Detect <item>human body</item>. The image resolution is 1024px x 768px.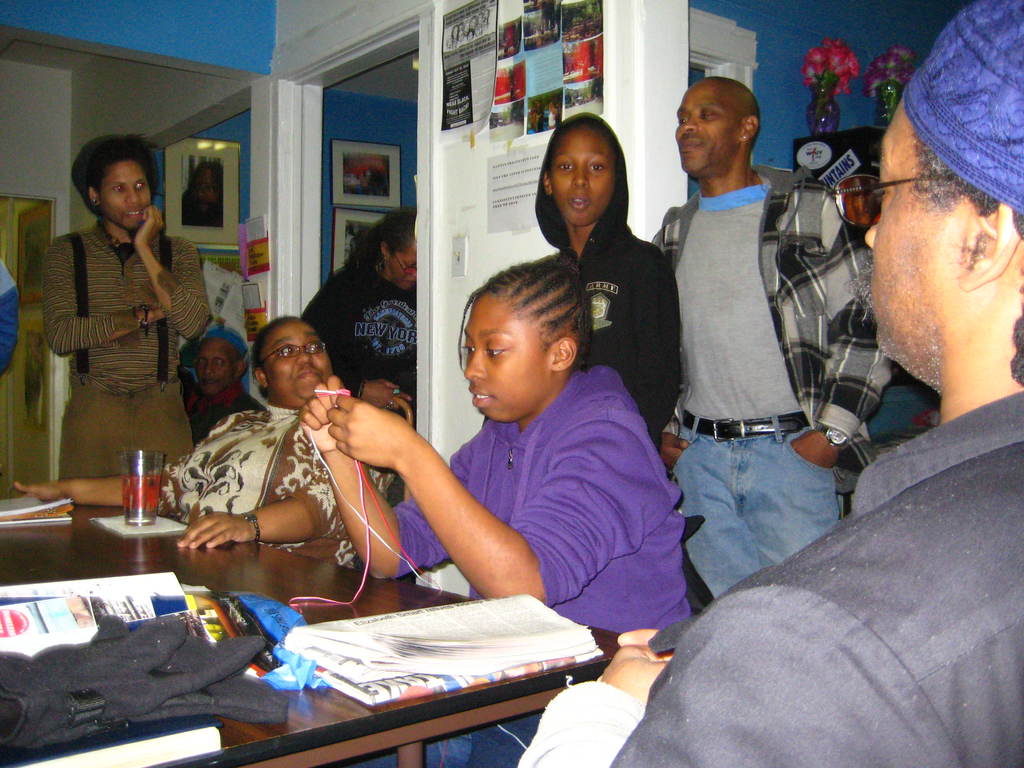
bbox(15, 307, 355, 548).
